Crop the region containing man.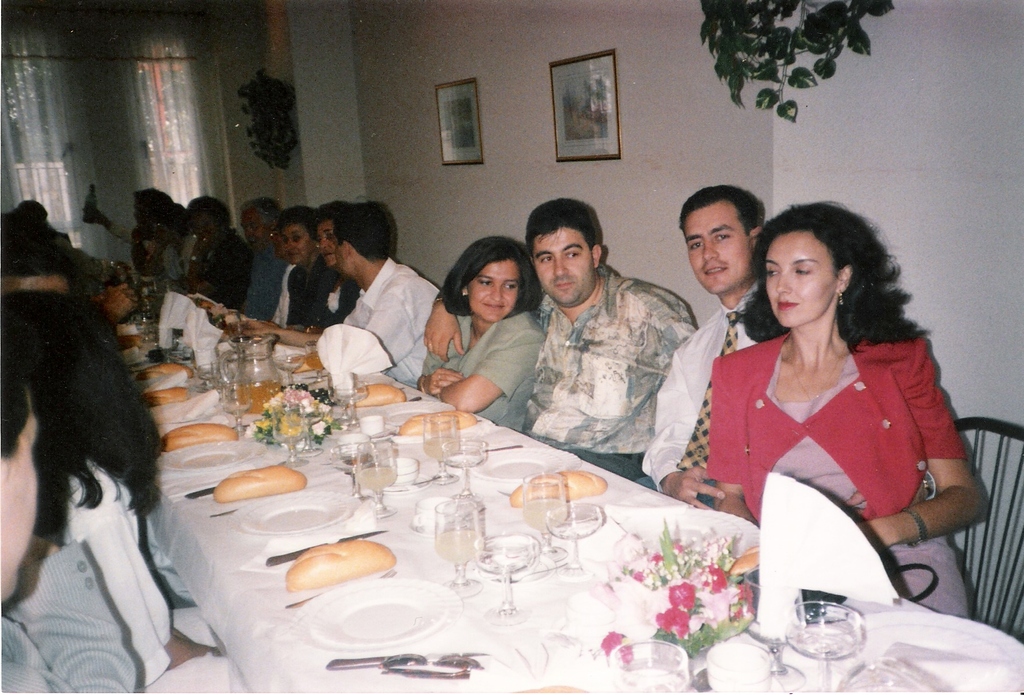
Crop region: 323,195,450,385.
